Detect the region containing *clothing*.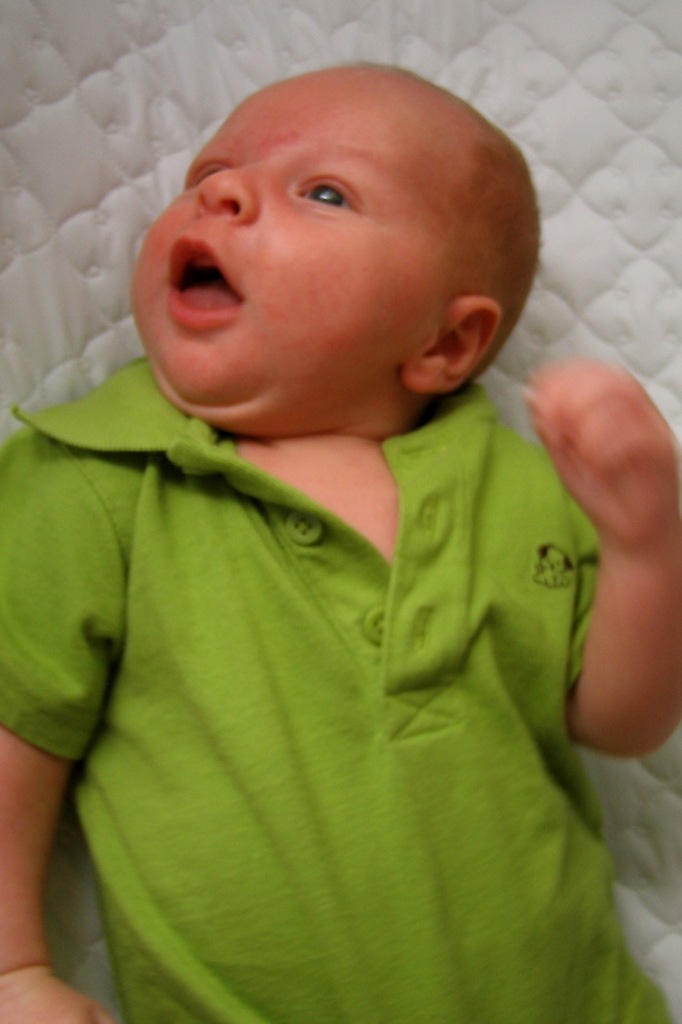
pyautogui.locateOnScreen(37, 262, 649, 1023).
